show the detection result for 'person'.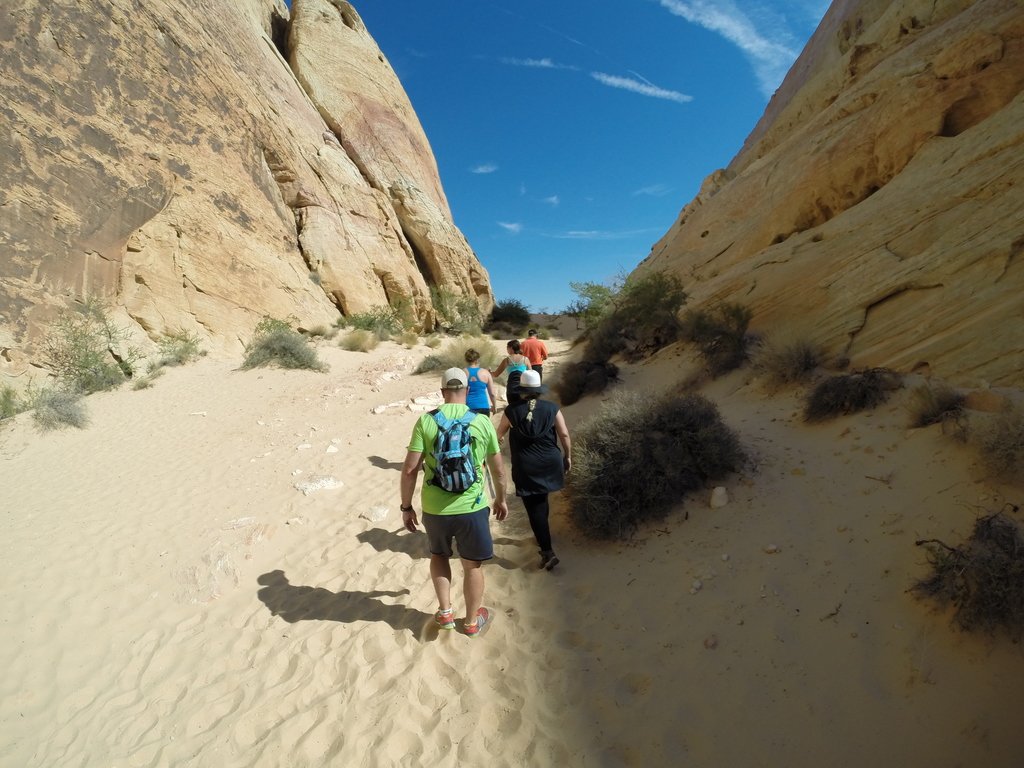
[520,328,548,383].
